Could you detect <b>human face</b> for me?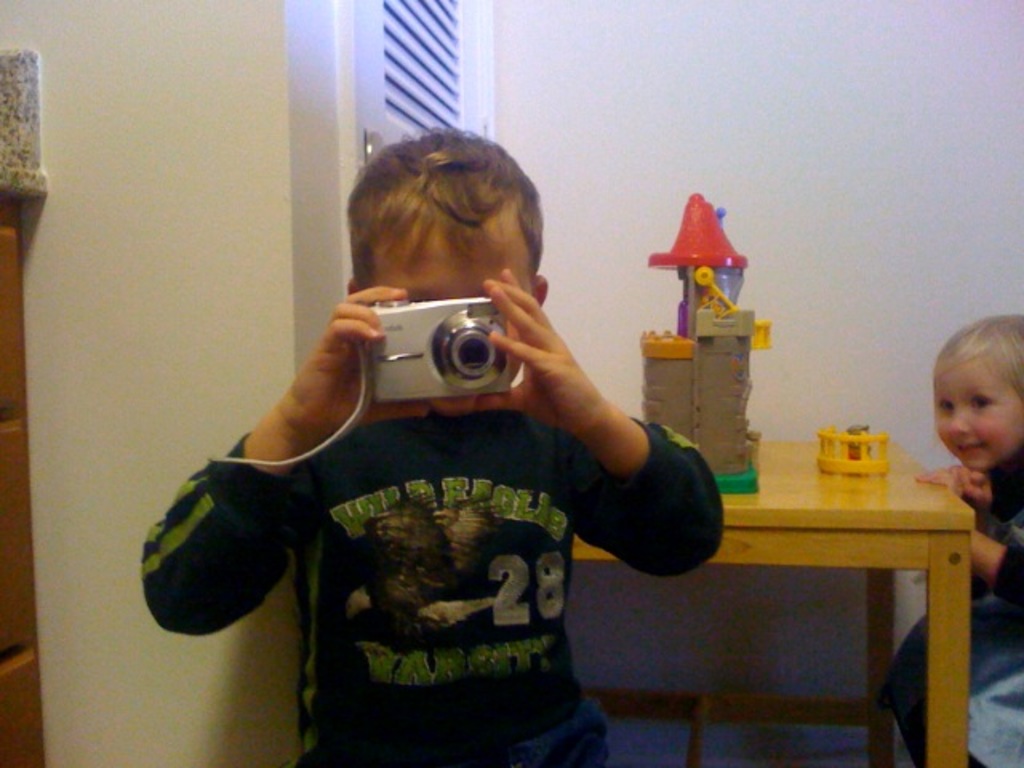
Detection result: [930, 339, 1016, 469].
